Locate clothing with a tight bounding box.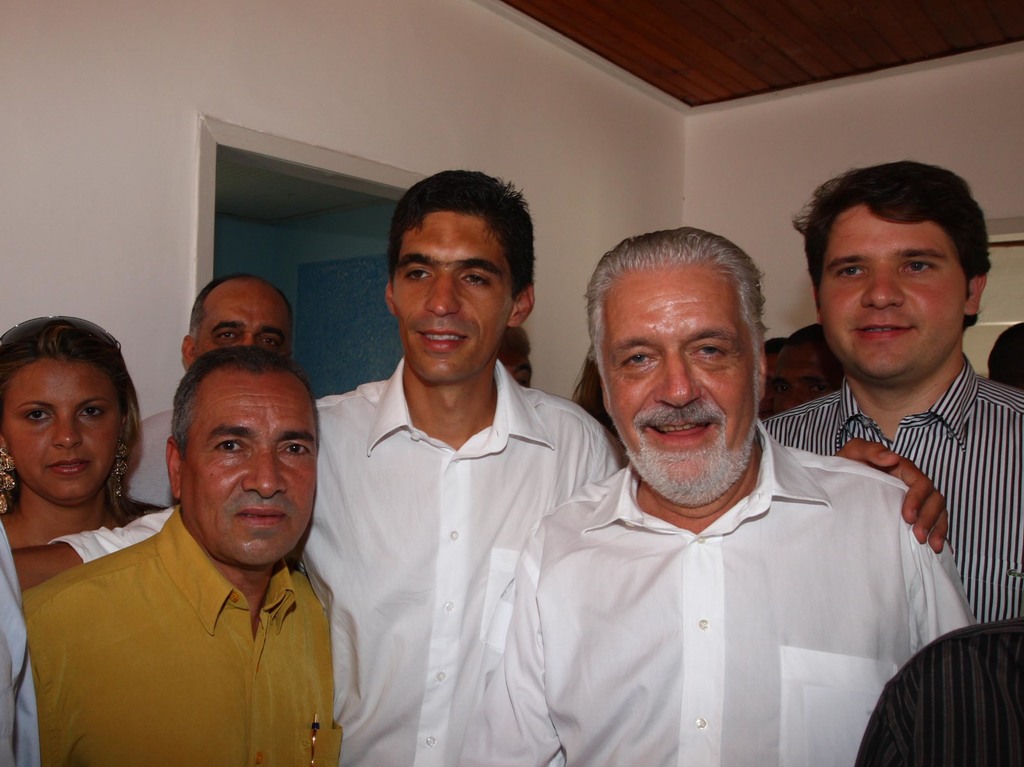
[24, 511, 342, 766].
